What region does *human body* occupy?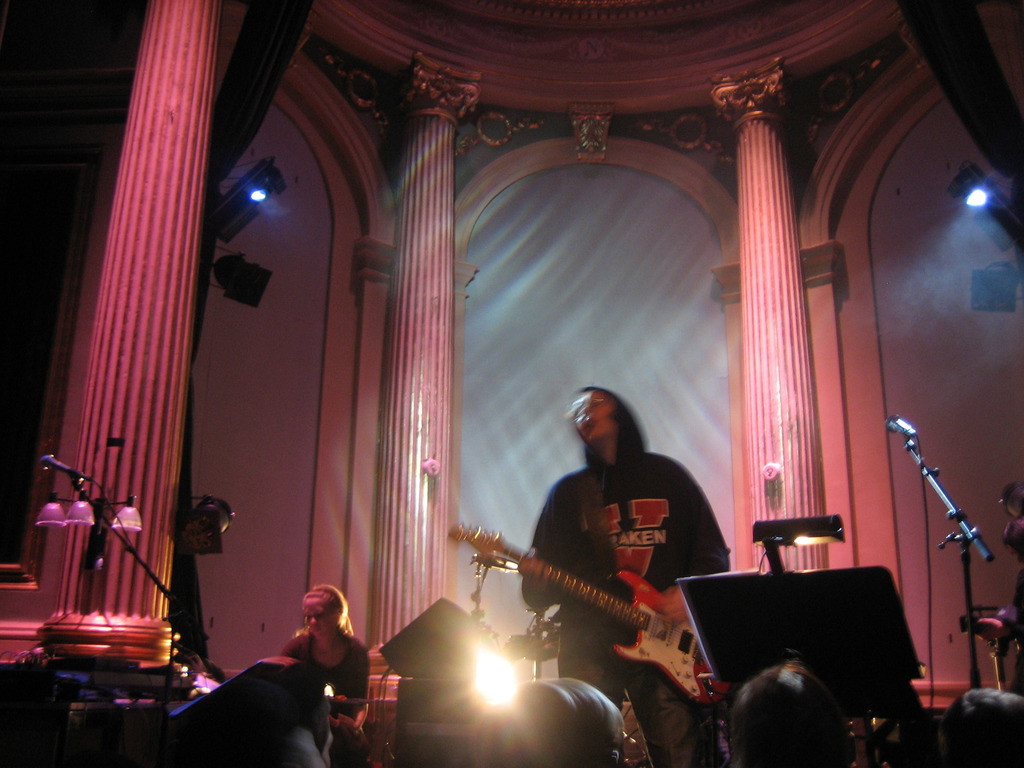
(281, 586, 366, 716).
